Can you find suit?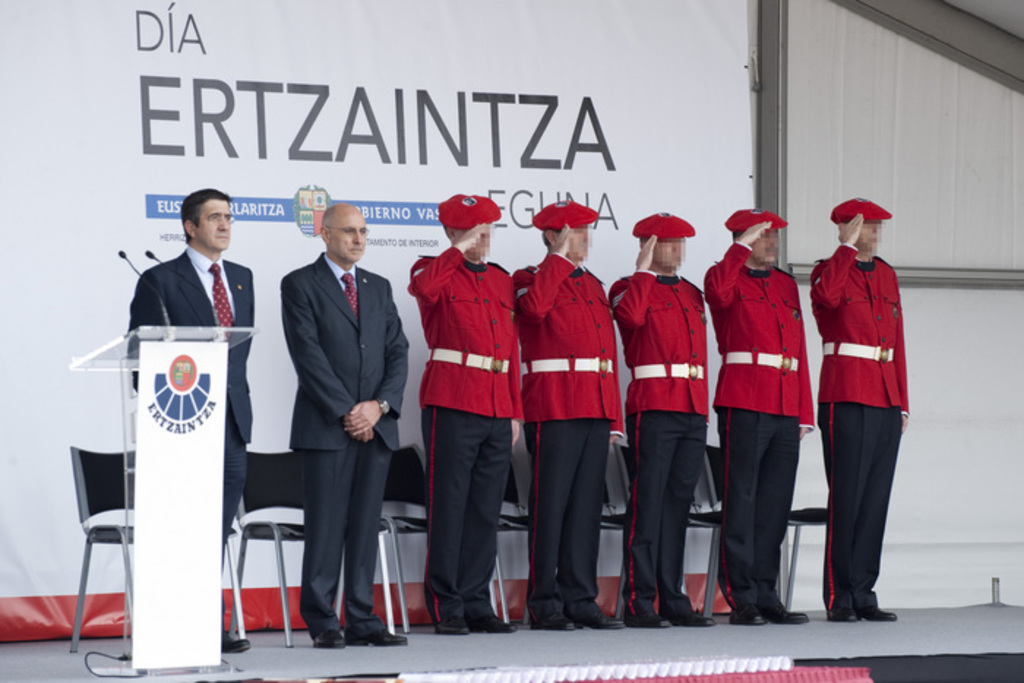
Yes, bounding box: x1=698 y1=238 x2=818 y2=605.
